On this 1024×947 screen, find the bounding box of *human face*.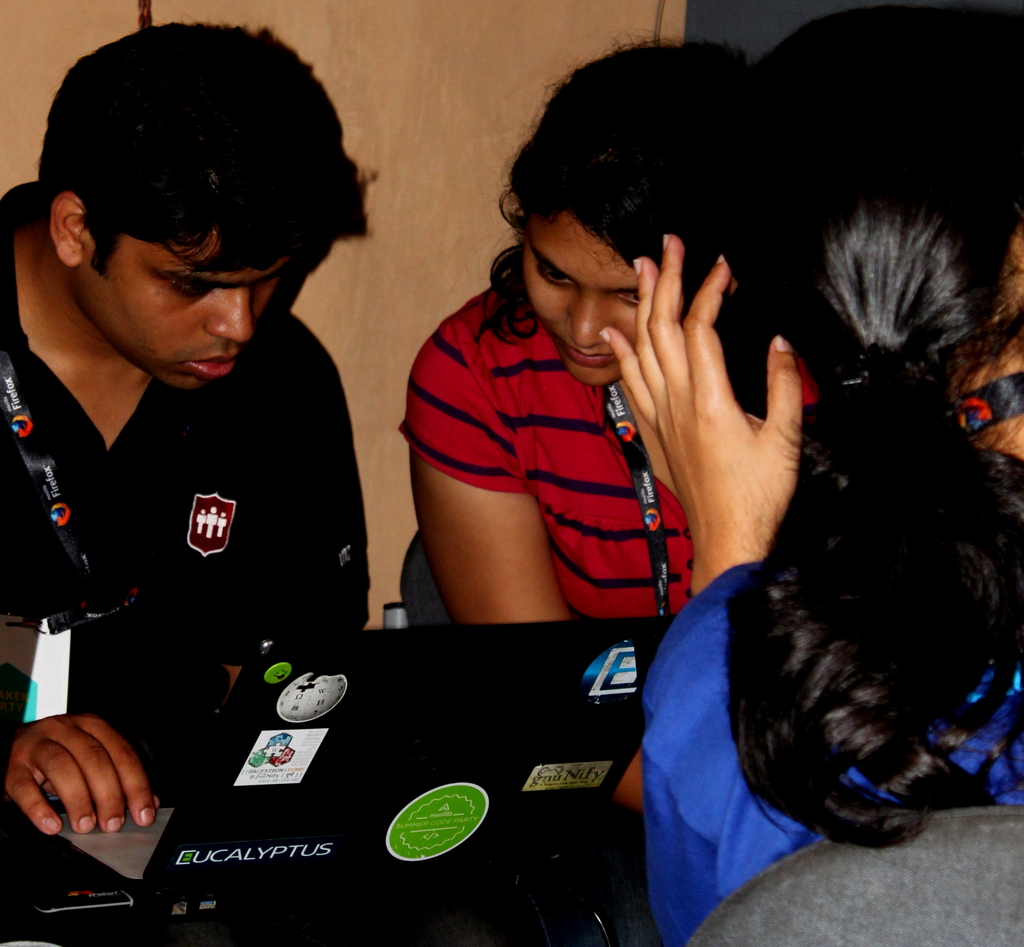
Bounding box: [70, 220, 304, 393].
